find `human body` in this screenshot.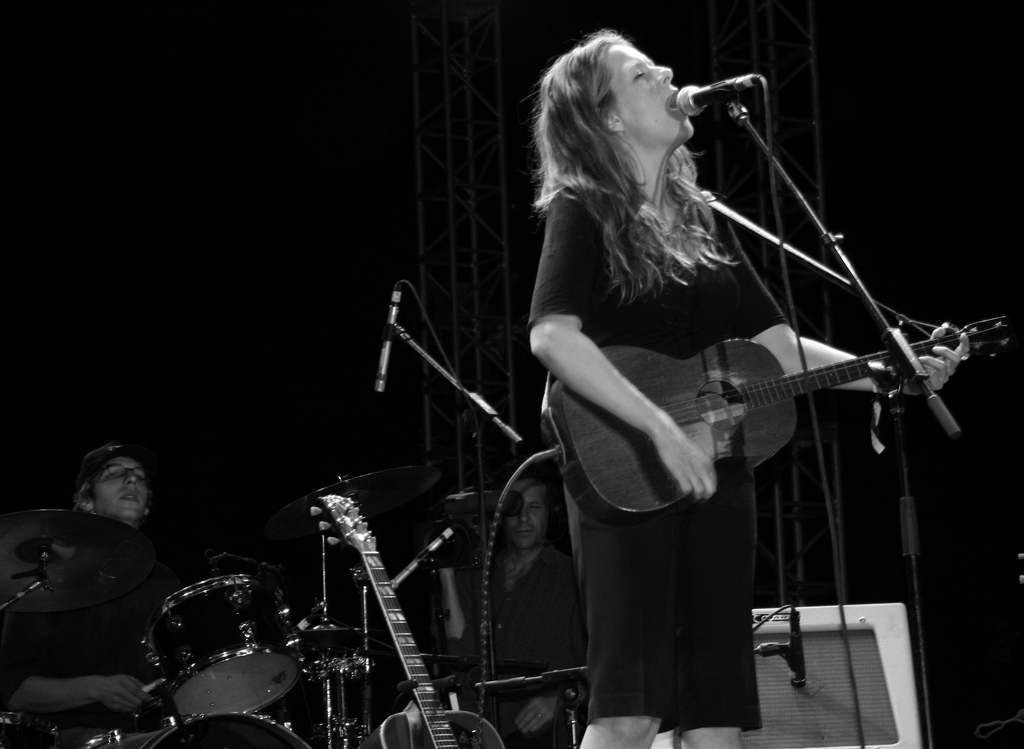
The bounding box for `human body` is (x1=439, y1=547, x2=580, y2=741).
